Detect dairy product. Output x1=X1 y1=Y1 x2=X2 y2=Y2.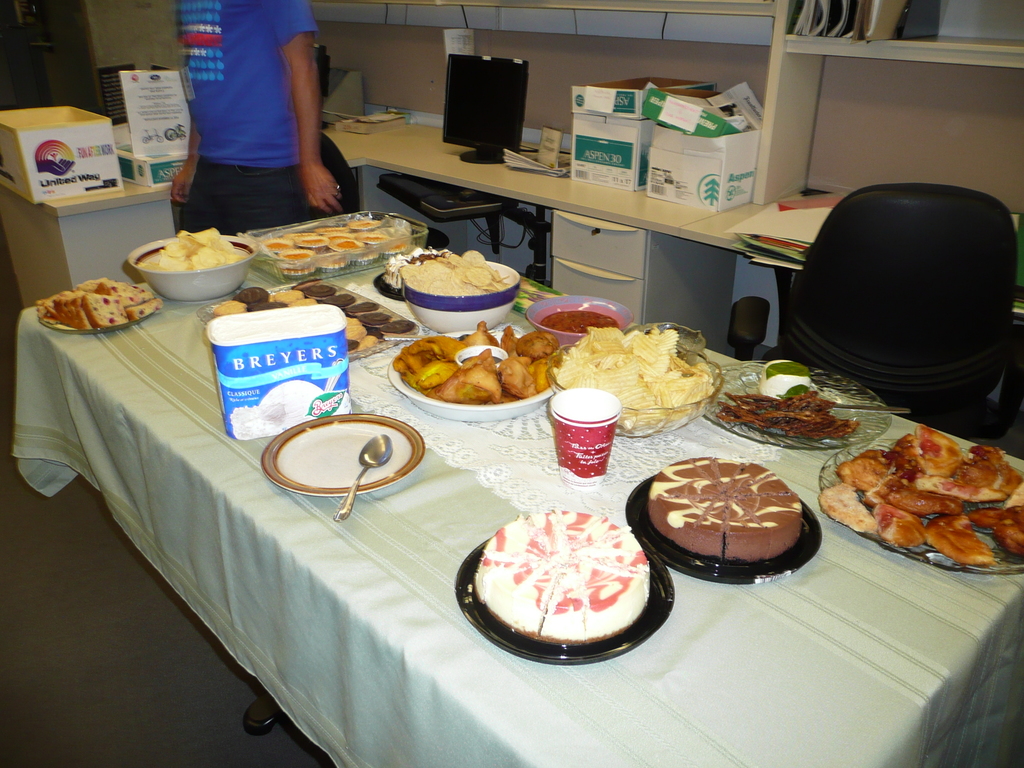
x1=156 y1=218 x2=256 y2=273.
